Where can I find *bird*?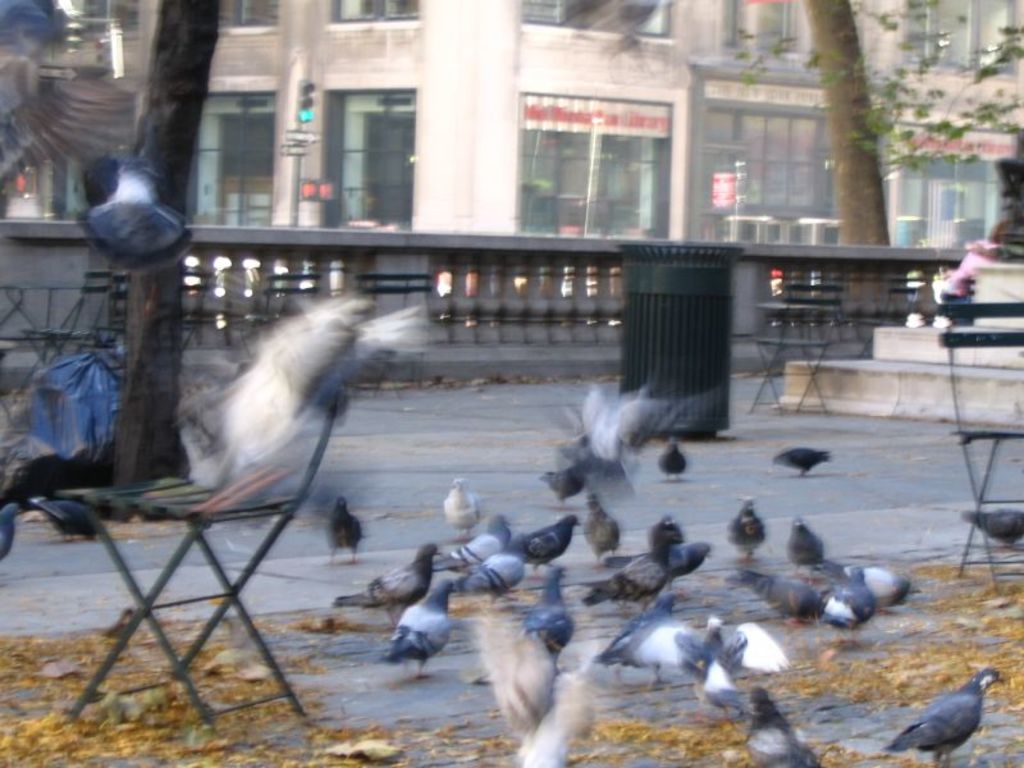
You can find it at (left=883, top=659, right=1009, bottom=767).
